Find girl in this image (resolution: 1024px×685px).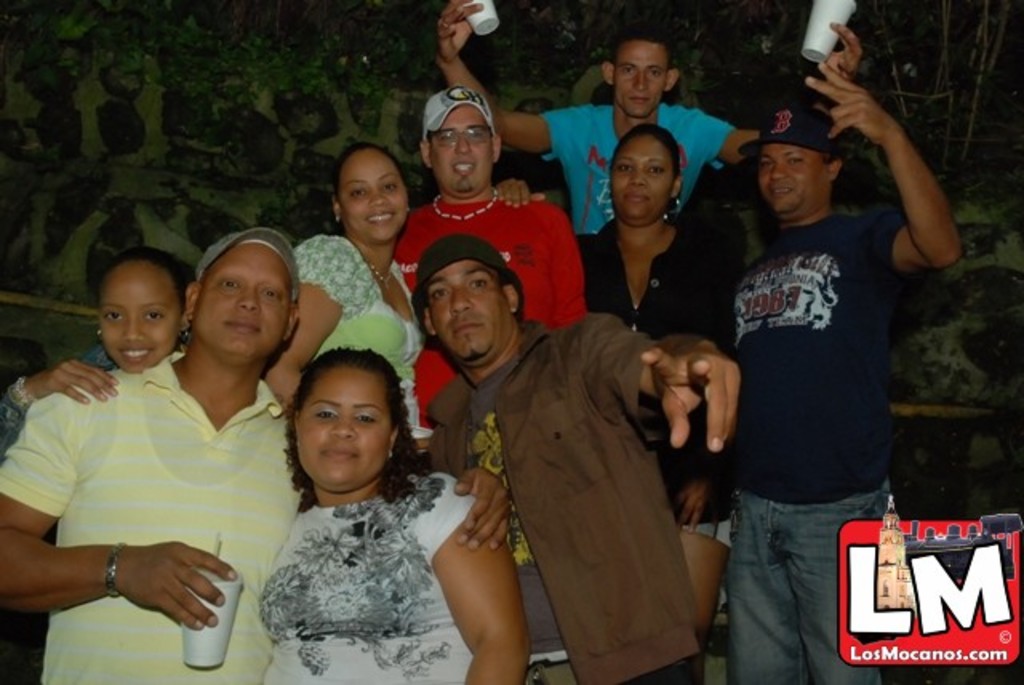
bbox=(0, 254, 202, 464).
